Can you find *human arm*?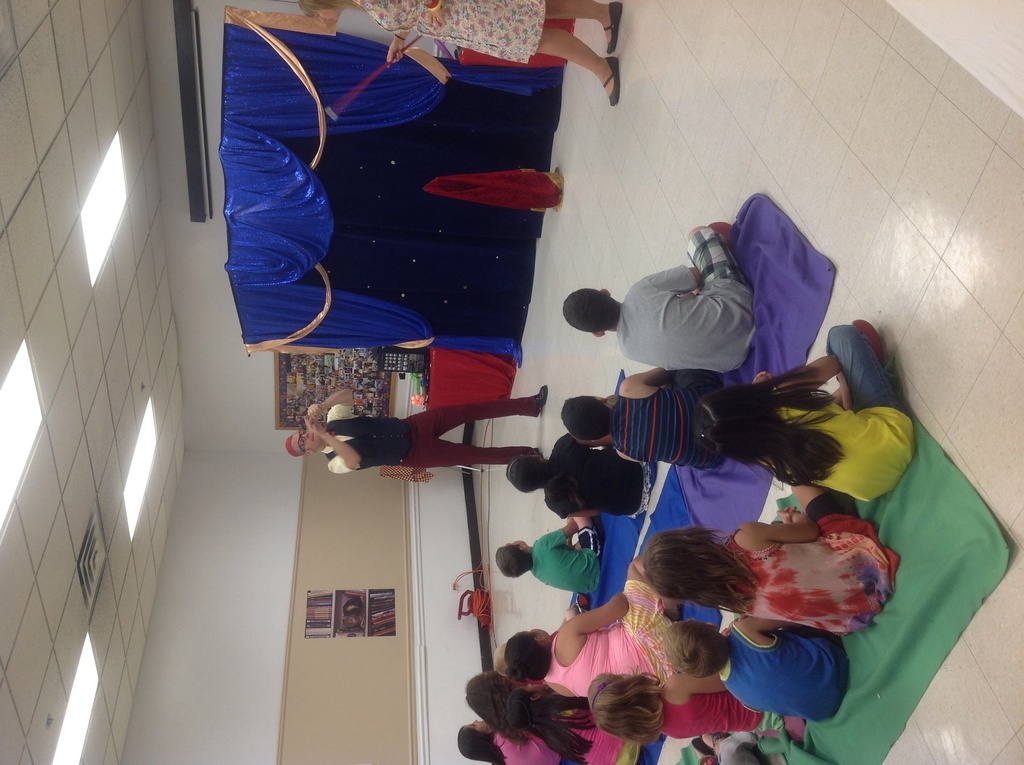
Yes, bounding box: crop(627, 366, 676, 387).
